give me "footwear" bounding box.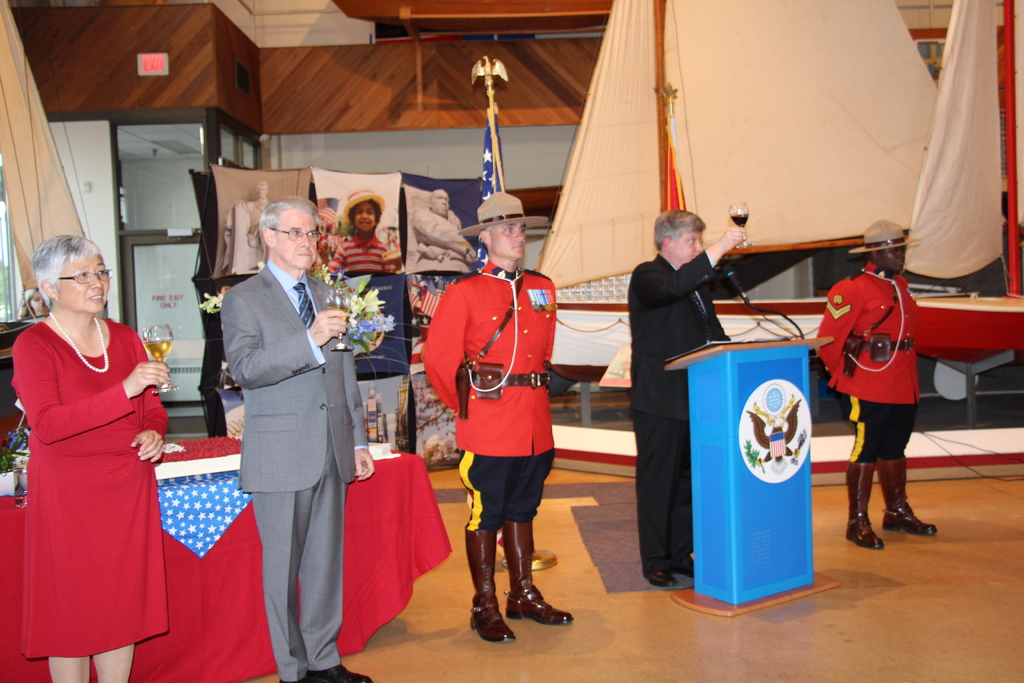
(282, 664, 370, 682).
